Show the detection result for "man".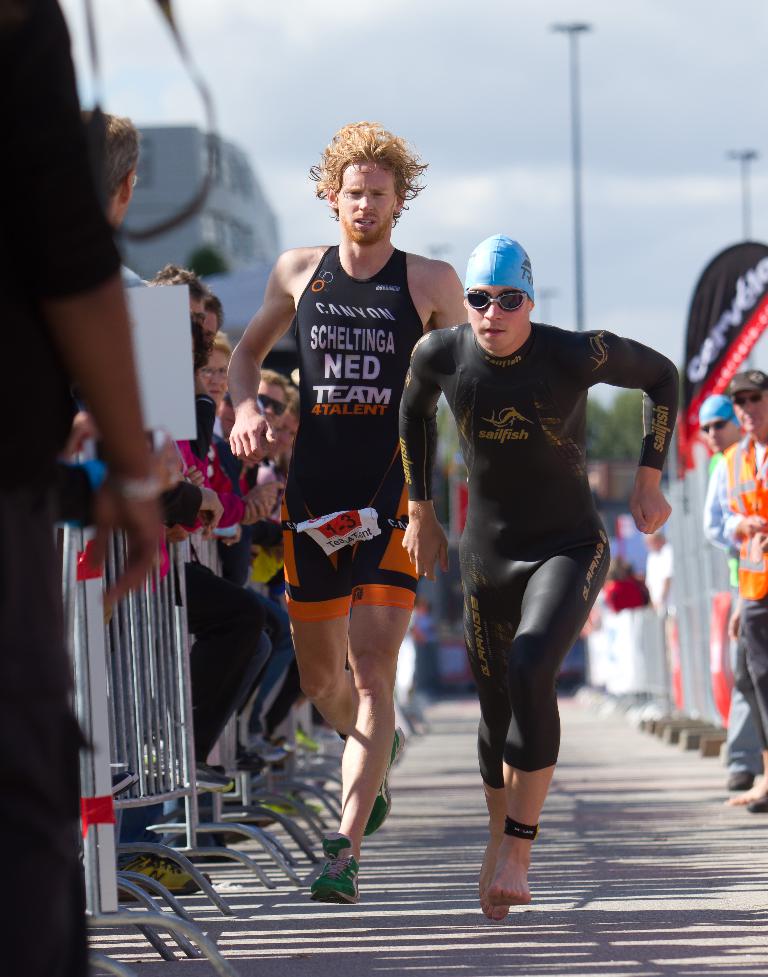
bbox=[700, 396, 742, 787].
